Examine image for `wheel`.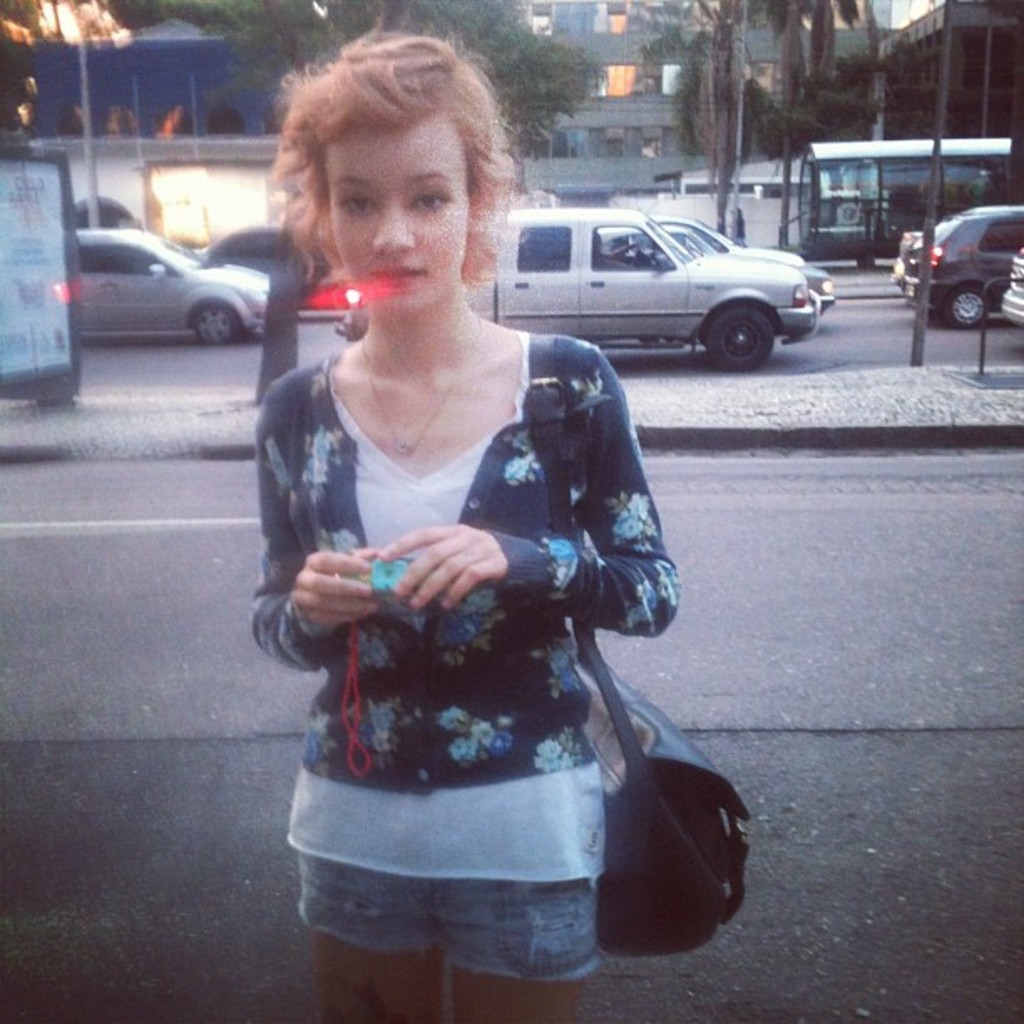
Examination result: detection(699, 301, 778, 368).
